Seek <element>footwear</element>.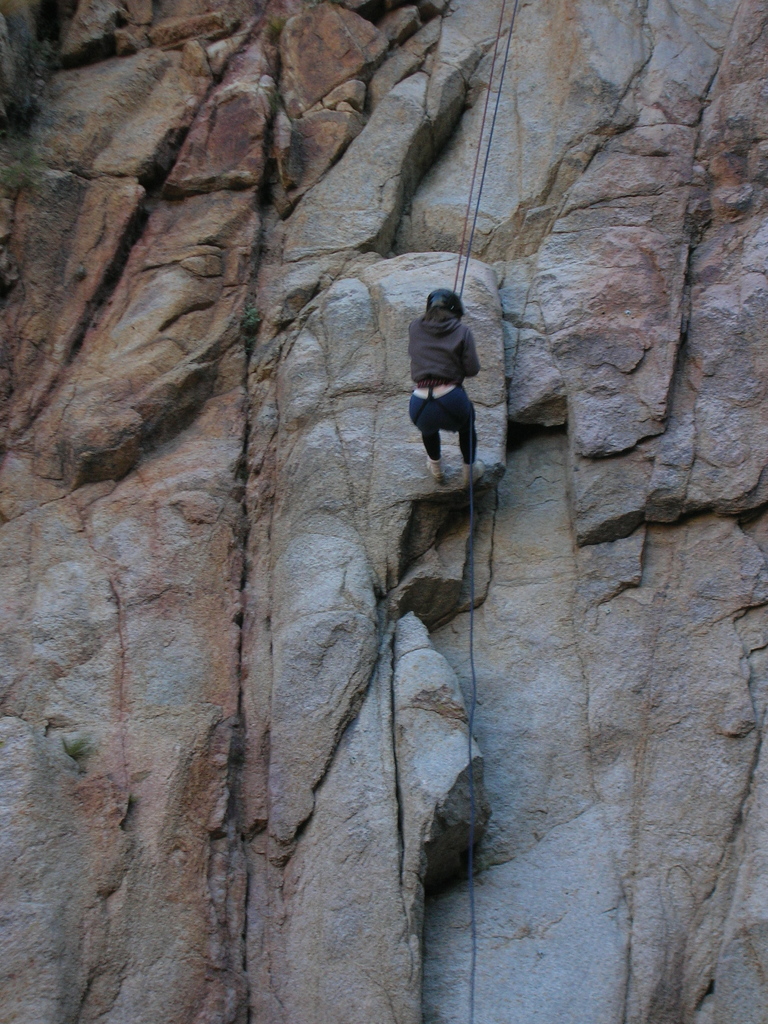
460 464 478 490.
